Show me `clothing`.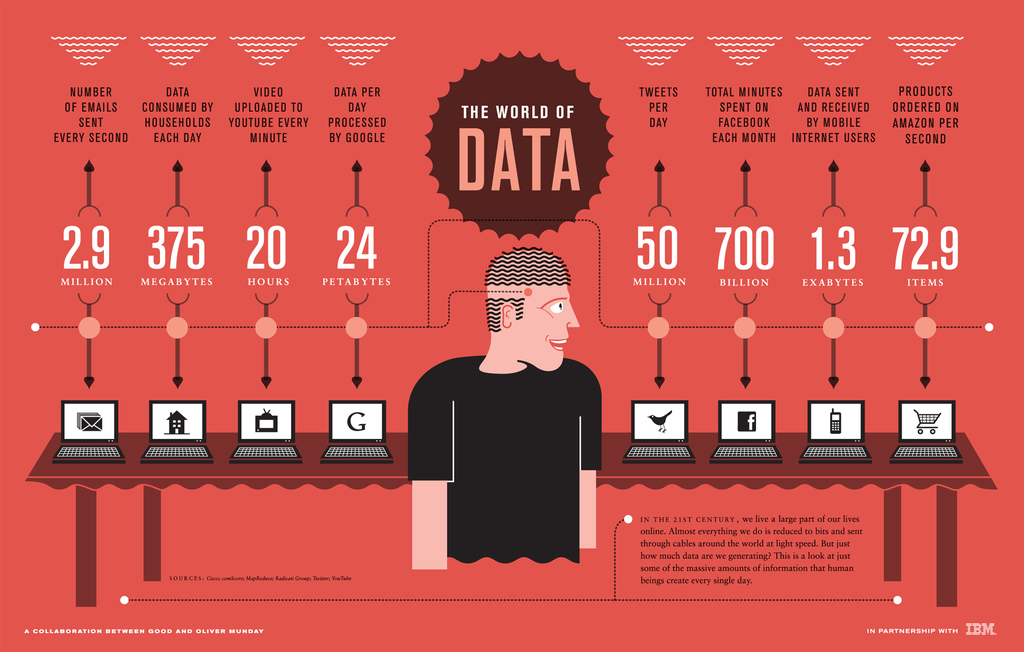
`clothing` is here: x1=408 y1=307 x2=602 y2=579.
